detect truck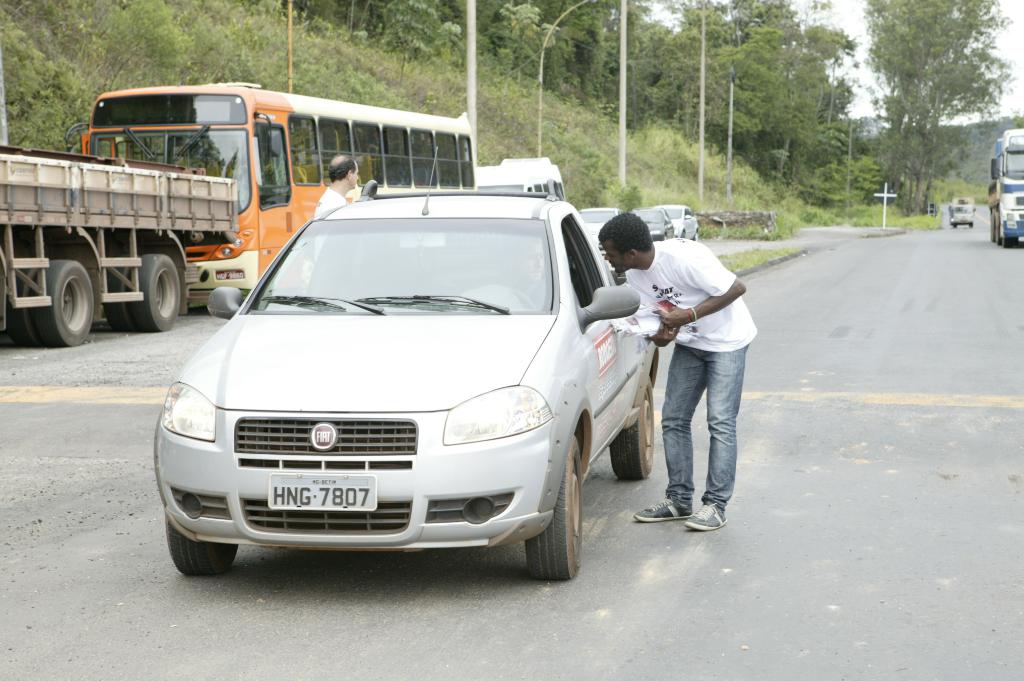
bbox=[150, 141, 664, 581]
